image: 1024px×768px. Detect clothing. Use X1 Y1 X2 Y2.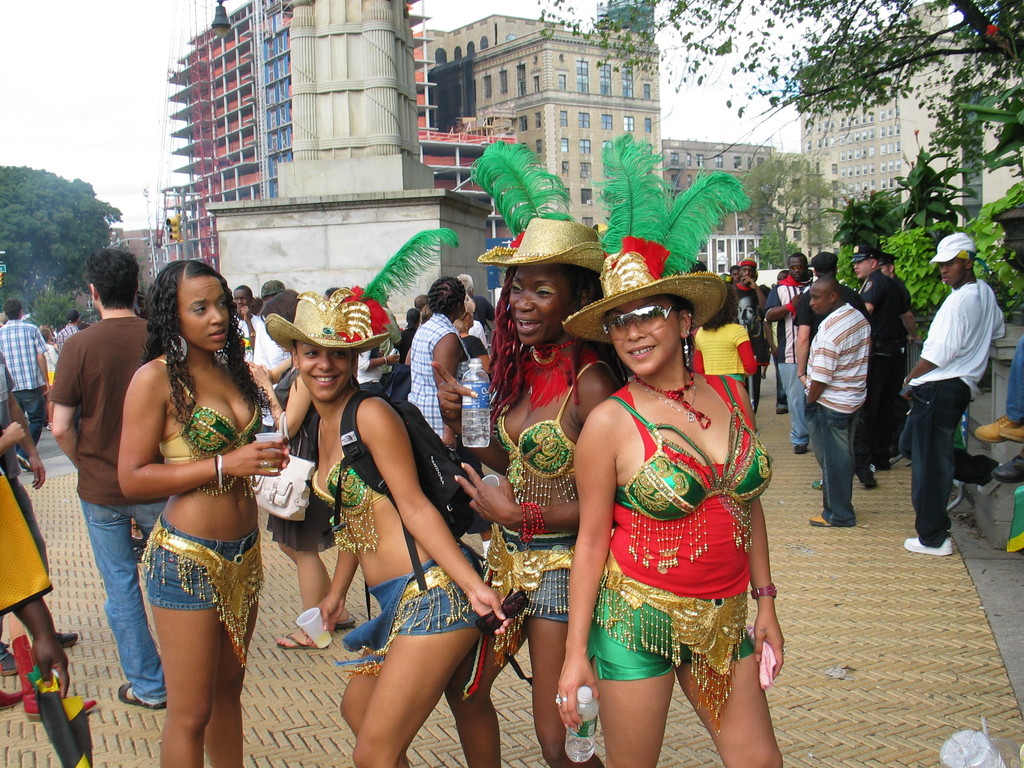
1005 331 1023 429.
